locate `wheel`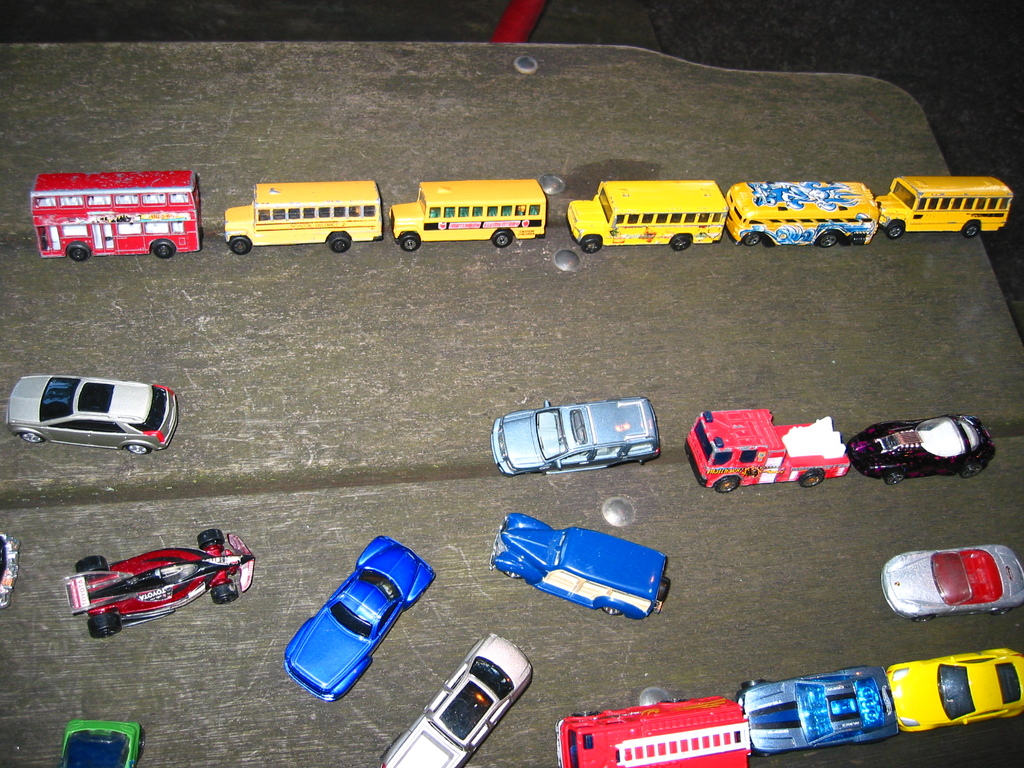
[left=198, top=528, right=226, bottom=547]
